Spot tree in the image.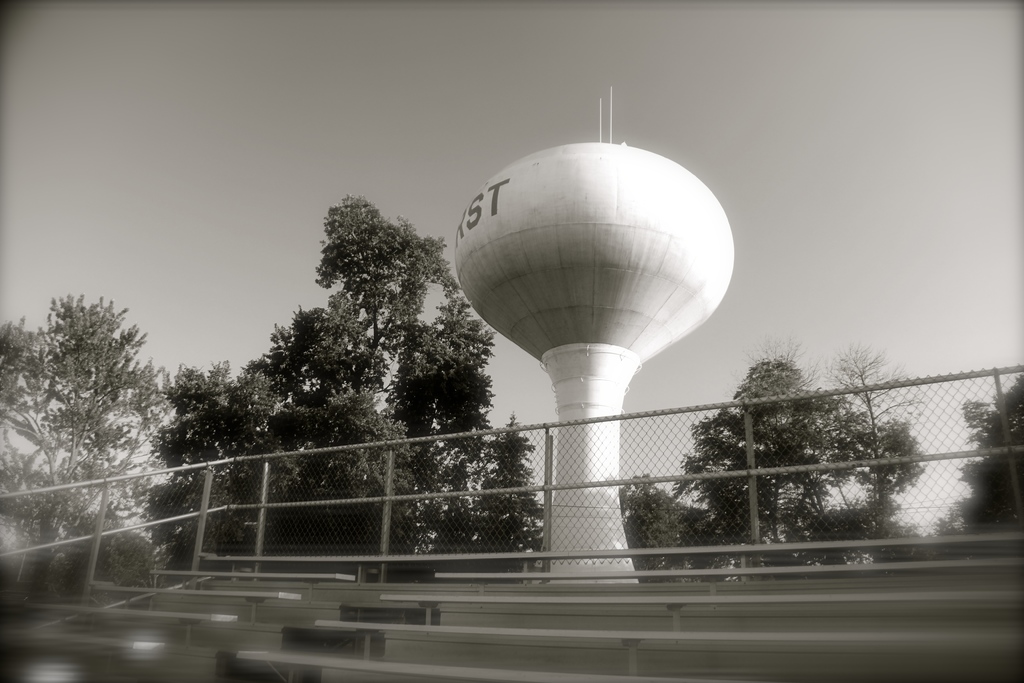
tree found at box=[236, 384, 435, 585].
